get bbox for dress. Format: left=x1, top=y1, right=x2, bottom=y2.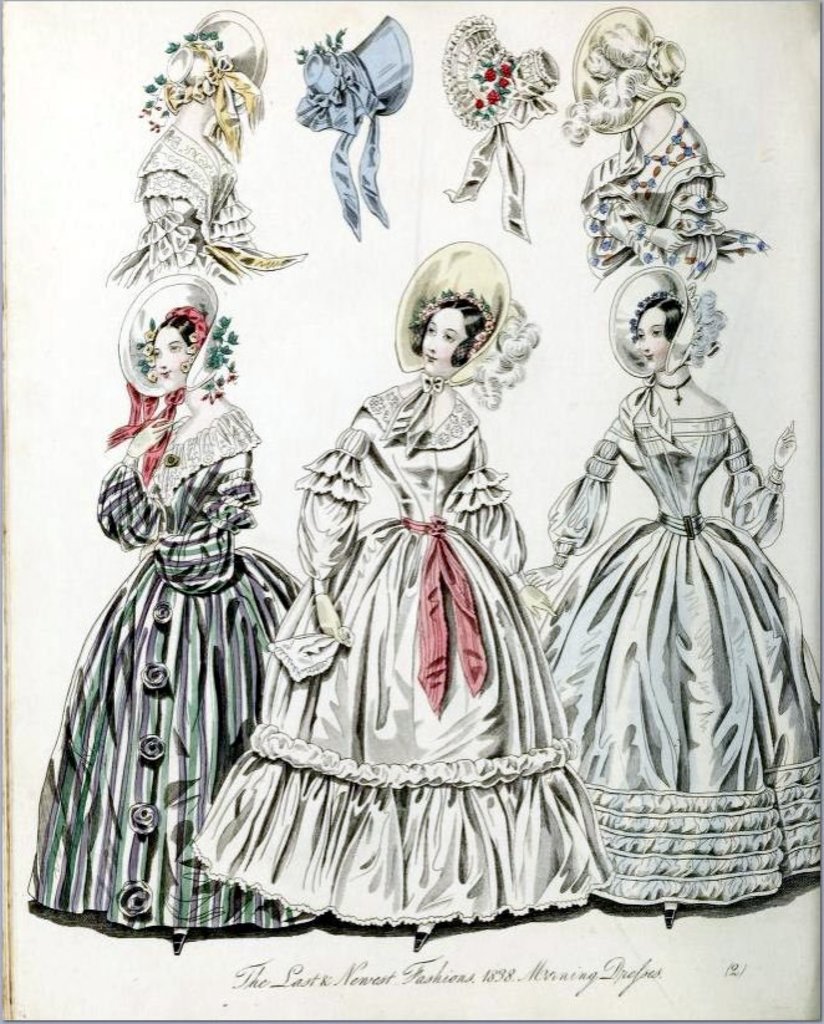
left=519, top=388, right=823, bottom=910.
